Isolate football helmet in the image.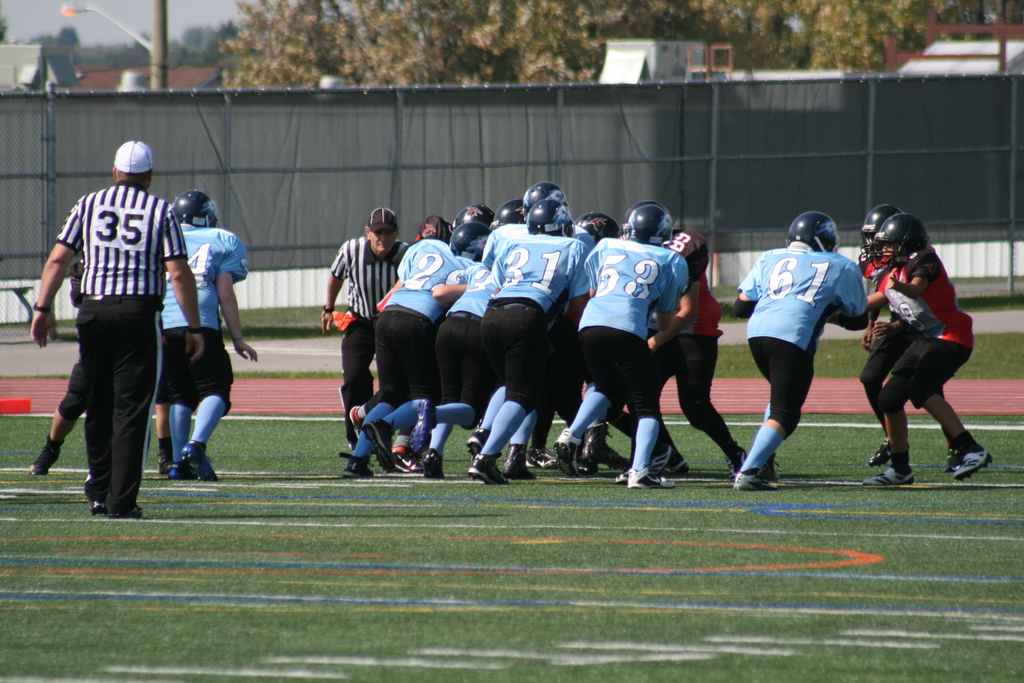
Isolated region: bbox=(525, 183, 569, 212).
